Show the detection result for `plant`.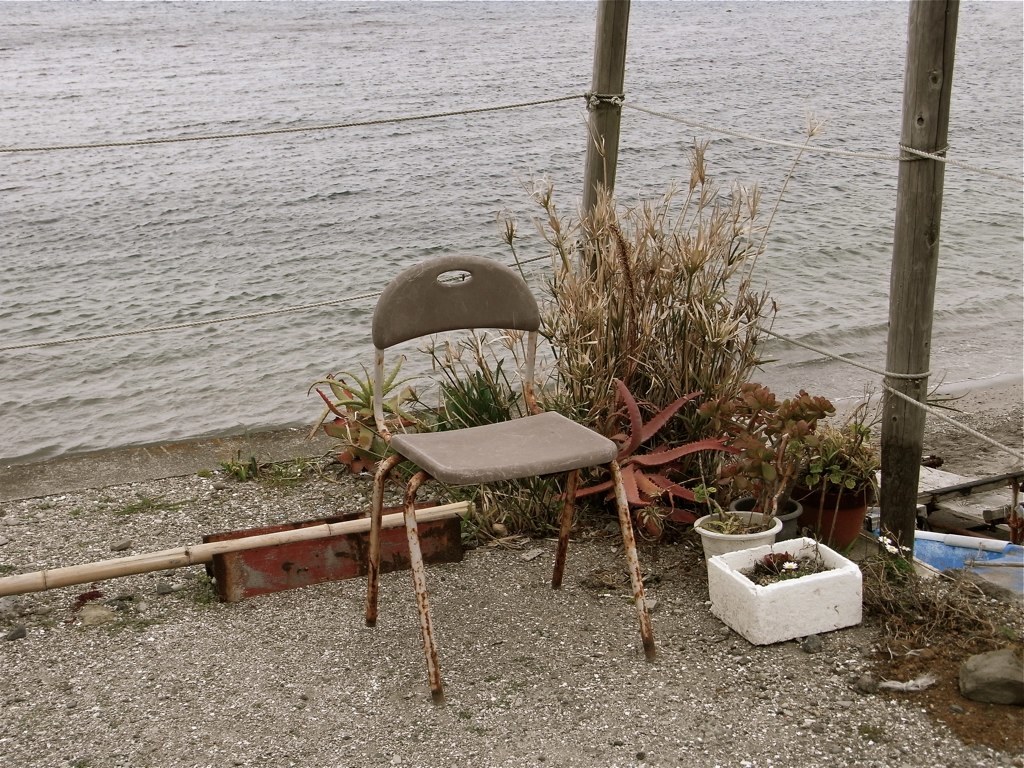
rect(437, 489, 503, 554).
